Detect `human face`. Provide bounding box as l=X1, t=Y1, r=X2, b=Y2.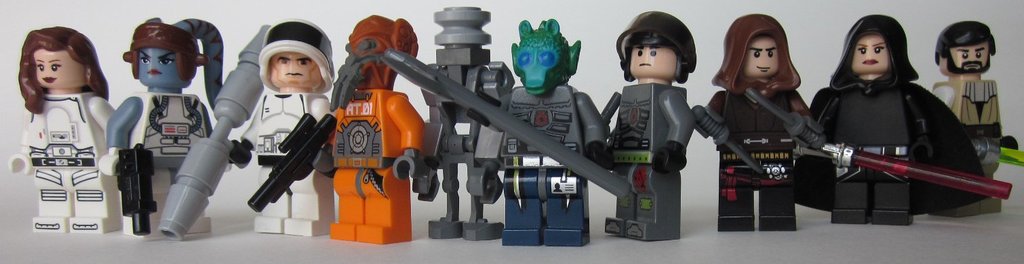
l=625, t=42, r=685, b=78.
